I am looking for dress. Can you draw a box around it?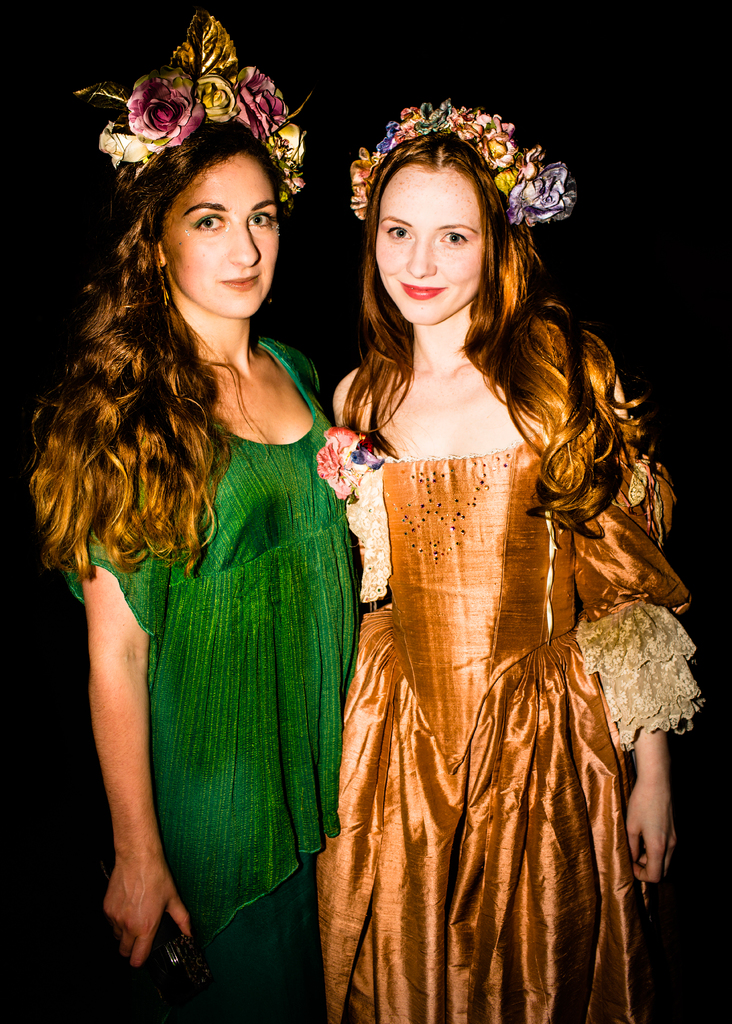
Sure, the bounding box is <box>318,443,649,1023</box>.
